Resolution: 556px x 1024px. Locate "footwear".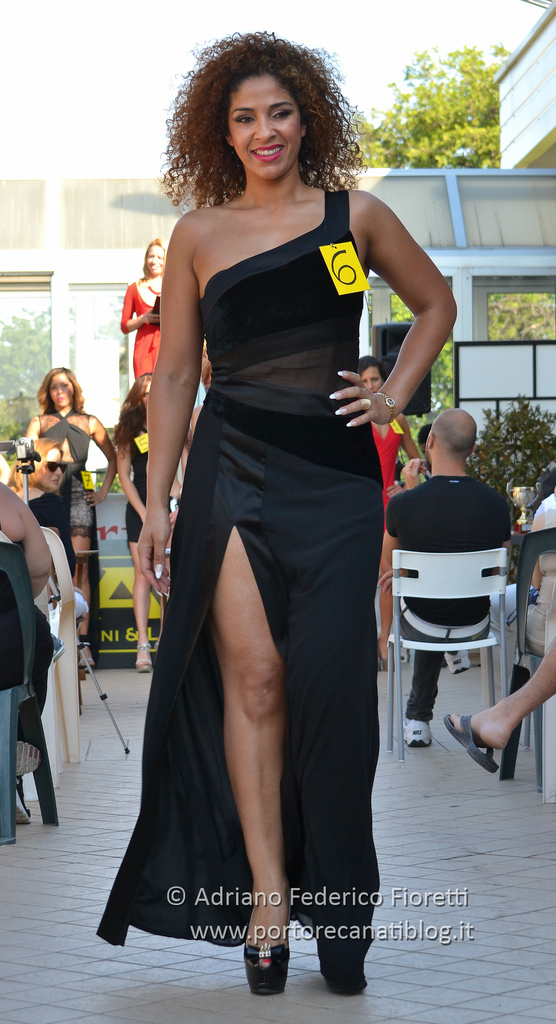
bbox(15, 777, 33, 828).
